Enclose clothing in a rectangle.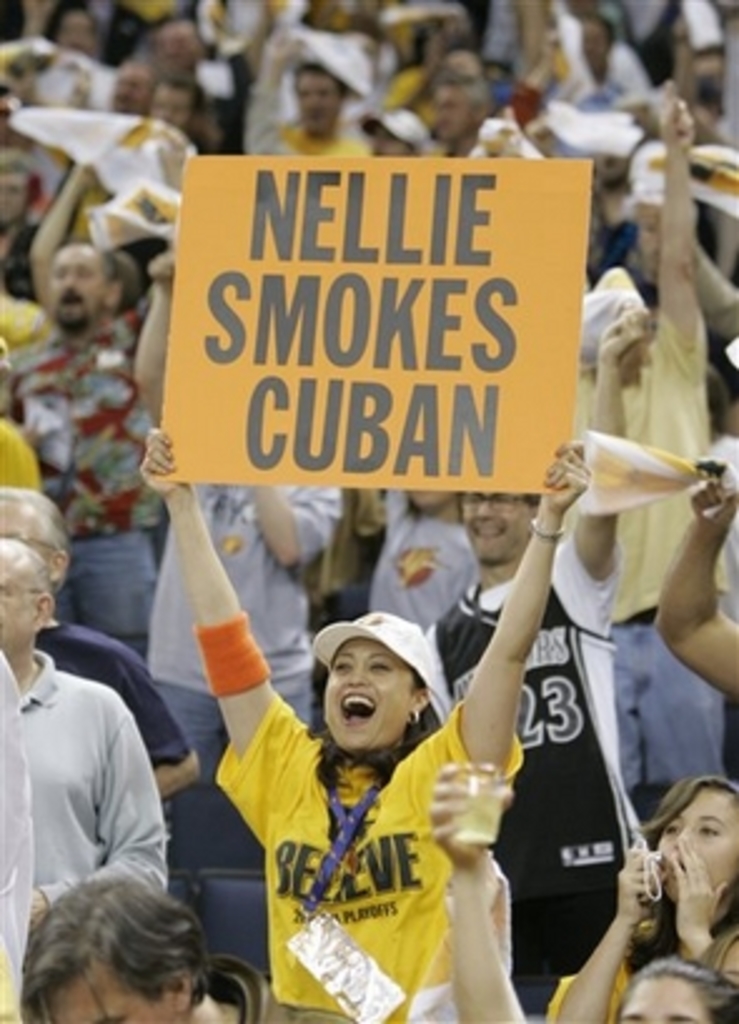
[x1=25, y1=646, x2=178, y2=921].
